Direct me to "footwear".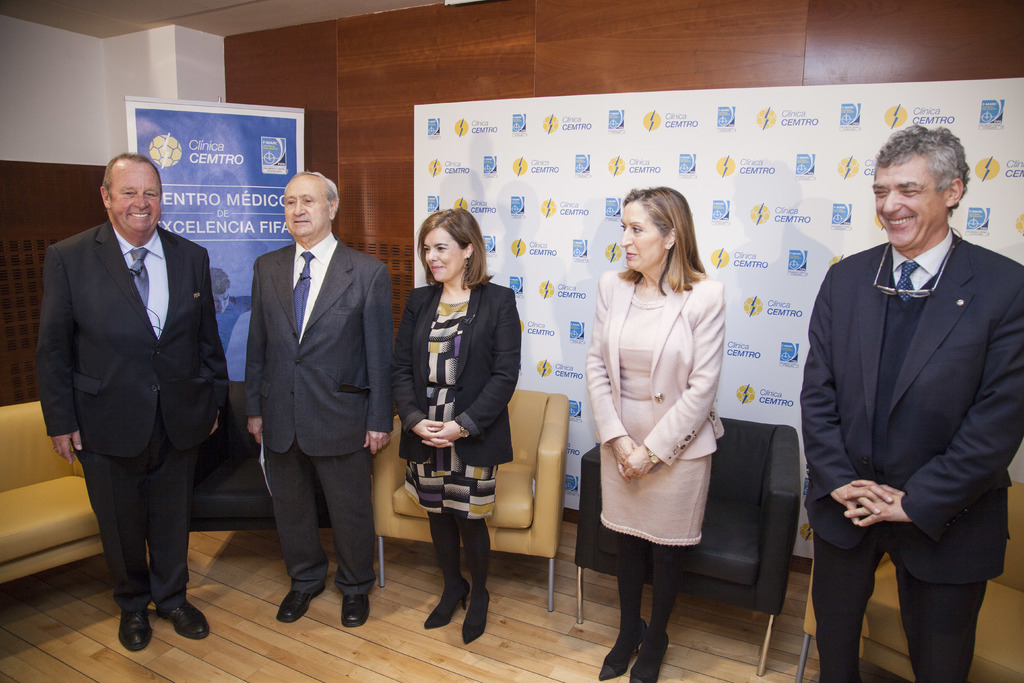
Direction: locate(152, 607, 211, 639).
